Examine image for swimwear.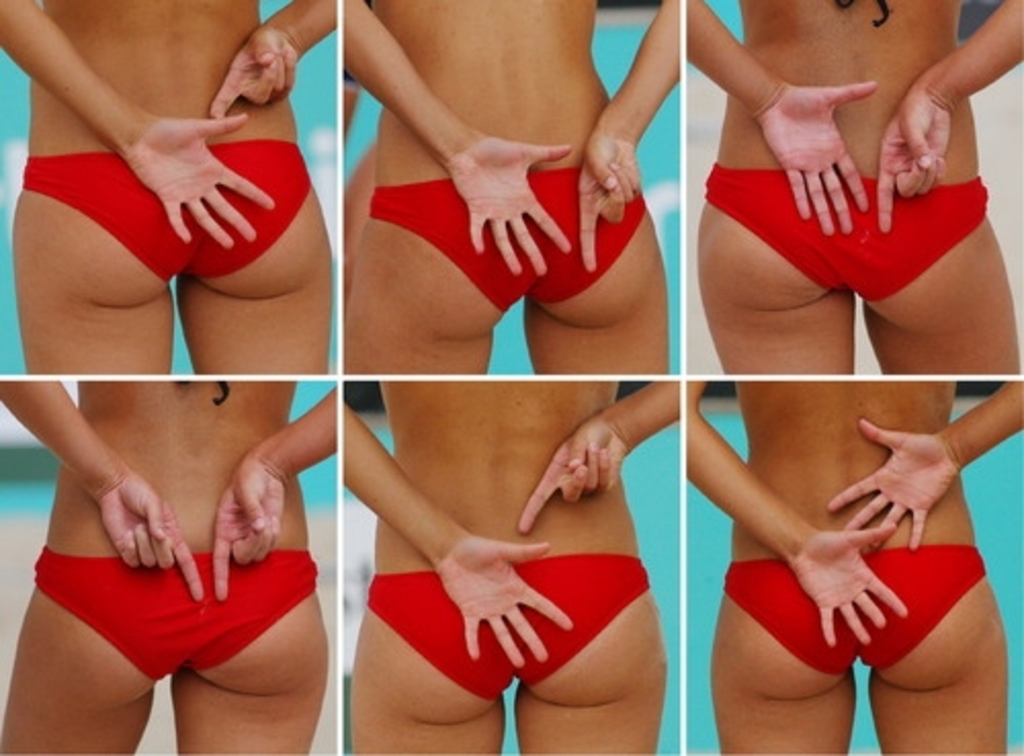
Examination result: (33, 551, 319, 692).
